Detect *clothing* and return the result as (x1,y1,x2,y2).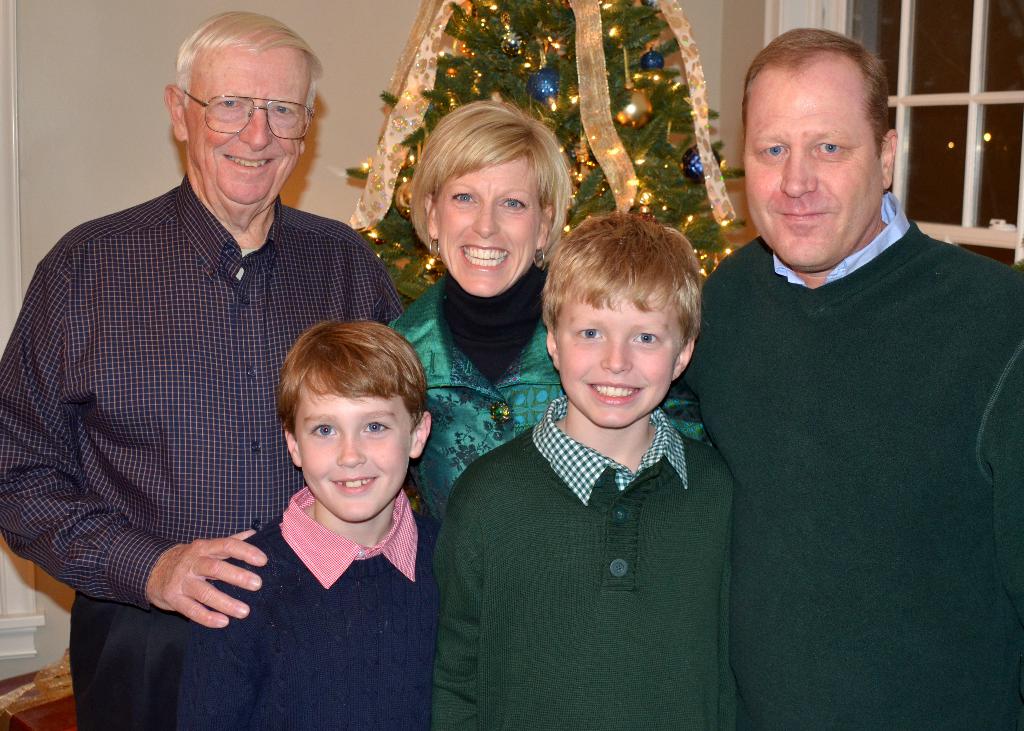
(680,192,1023,730).
